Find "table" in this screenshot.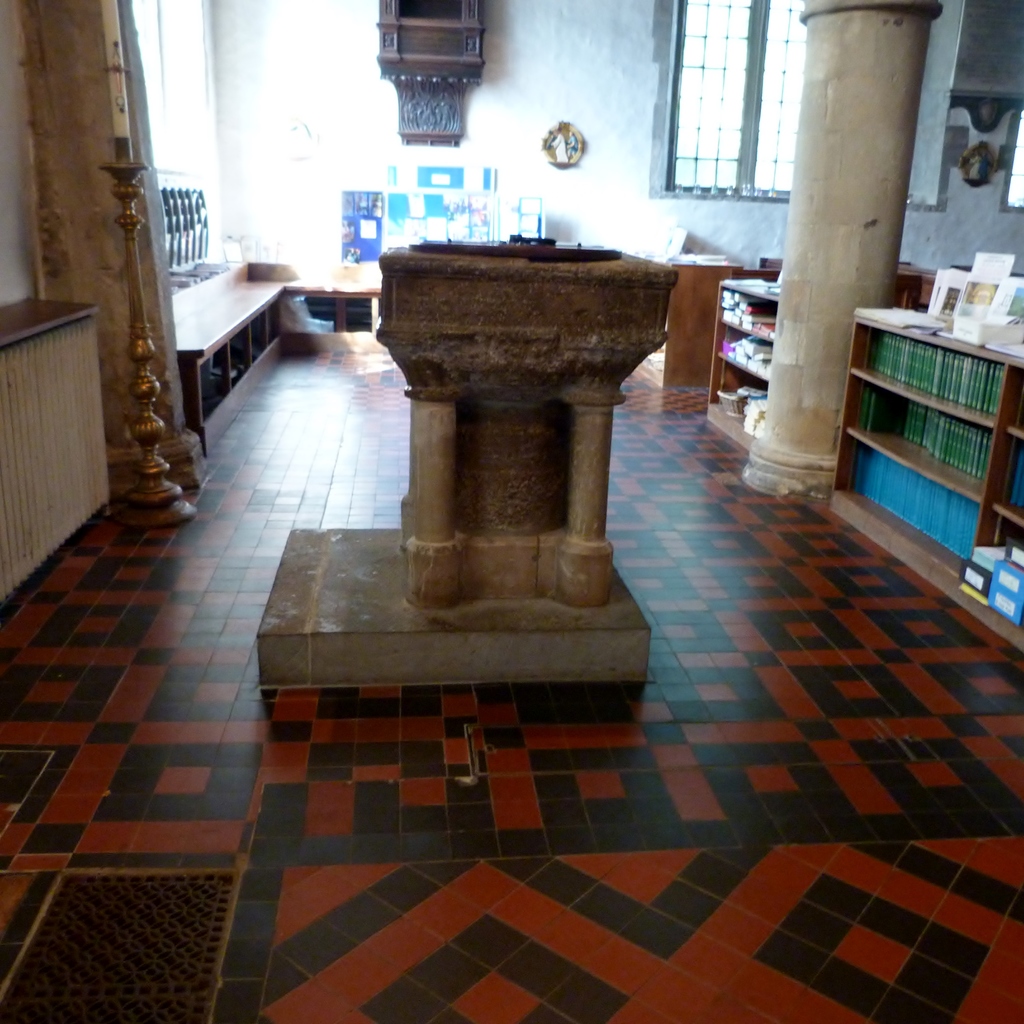
The bounding box for "table" is {"left": 167, "top": 257, "right": 380, "bottom": 452}.
